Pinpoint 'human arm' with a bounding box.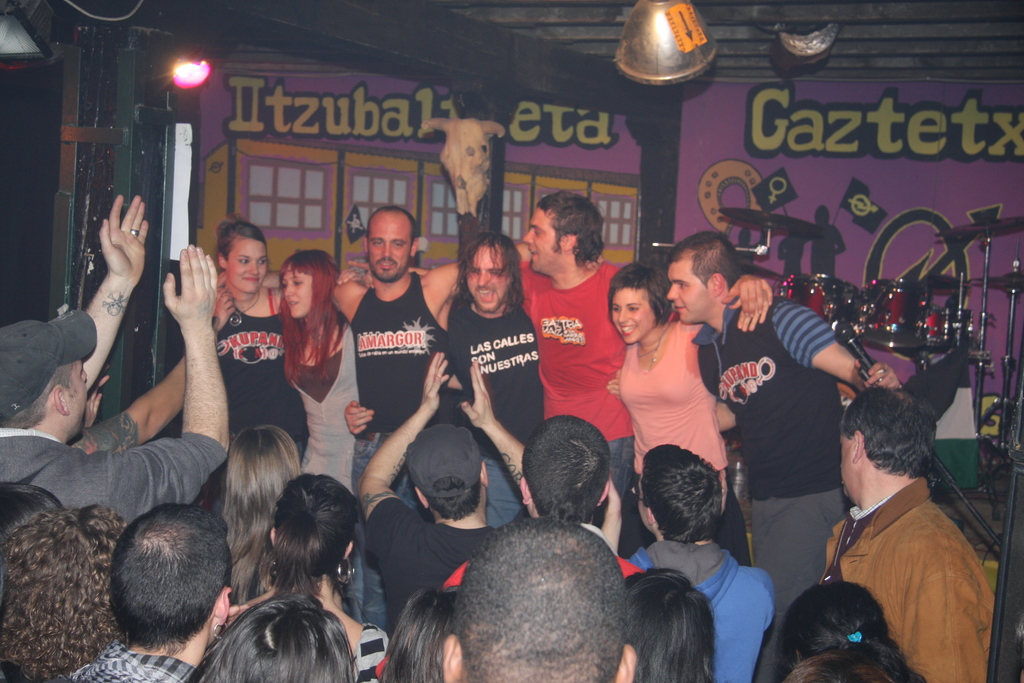
[left=693, top=303, right=774, bottom=331].
